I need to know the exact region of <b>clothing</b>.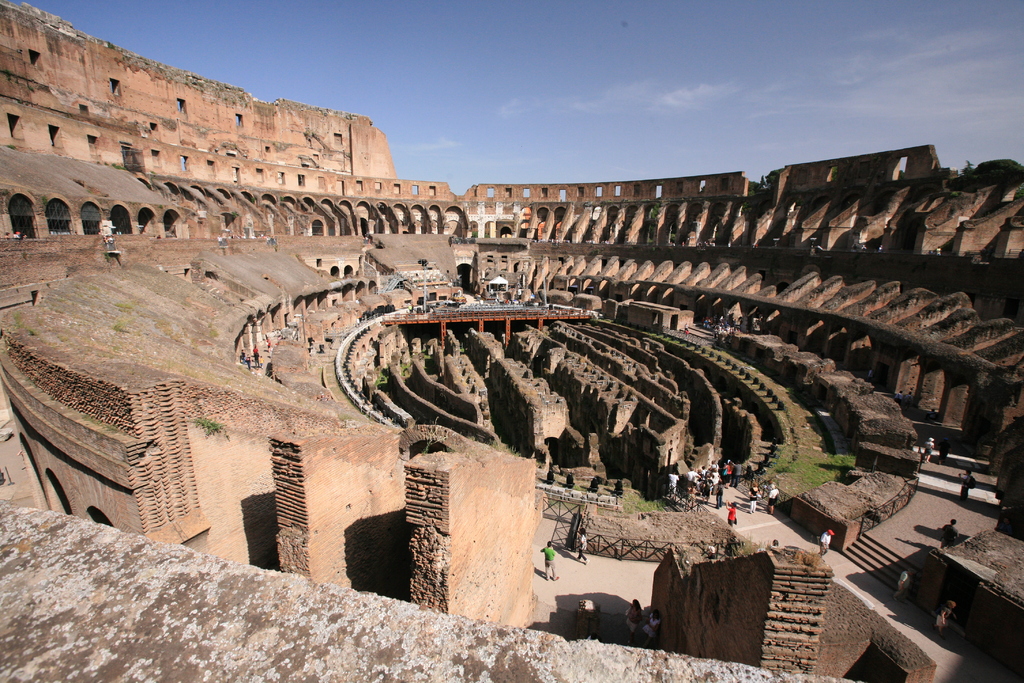
Region: 904,395,913,404.
